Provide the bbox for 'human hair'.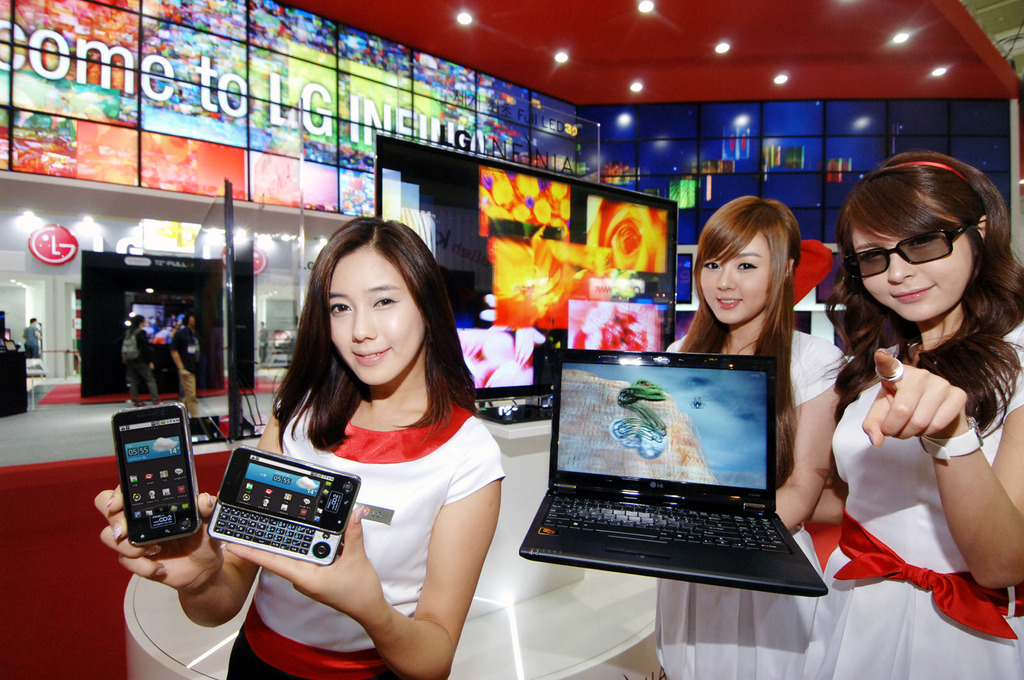
crop(678, 194, 804, 491).
